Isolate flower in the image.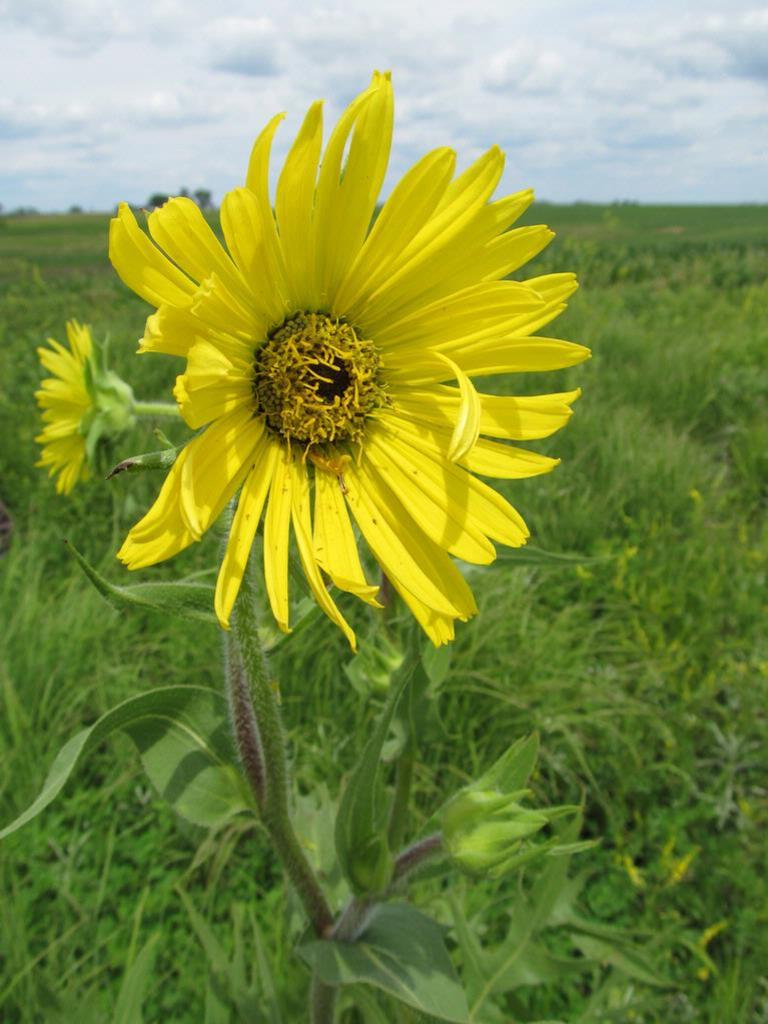
Isolated region: 86:97:548:653.
